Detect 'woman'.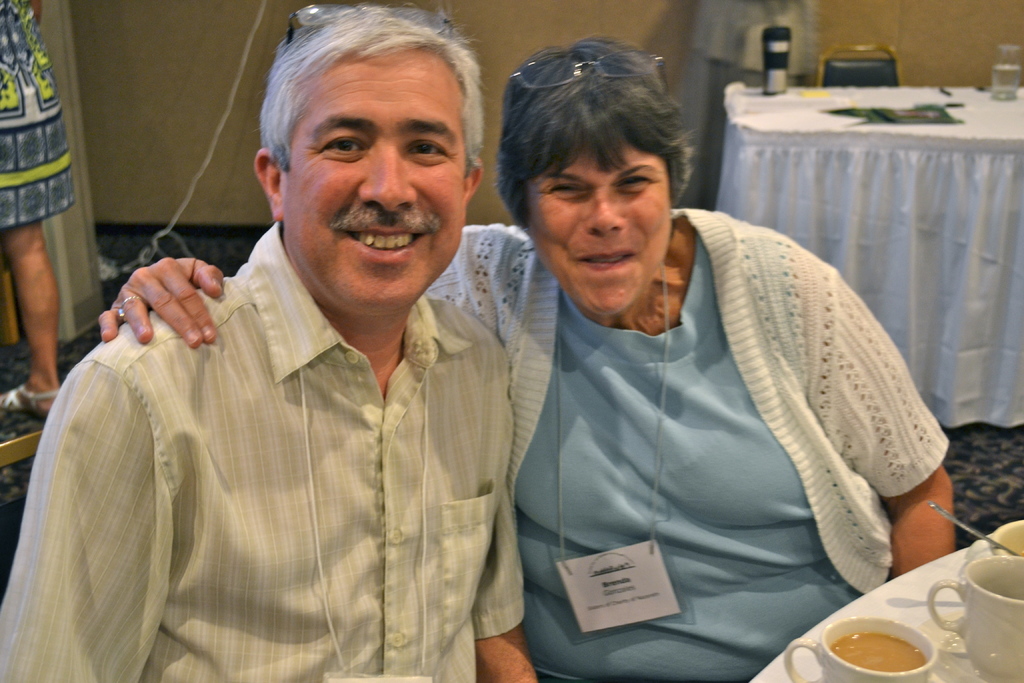
Detected at 0 0 77 415.
